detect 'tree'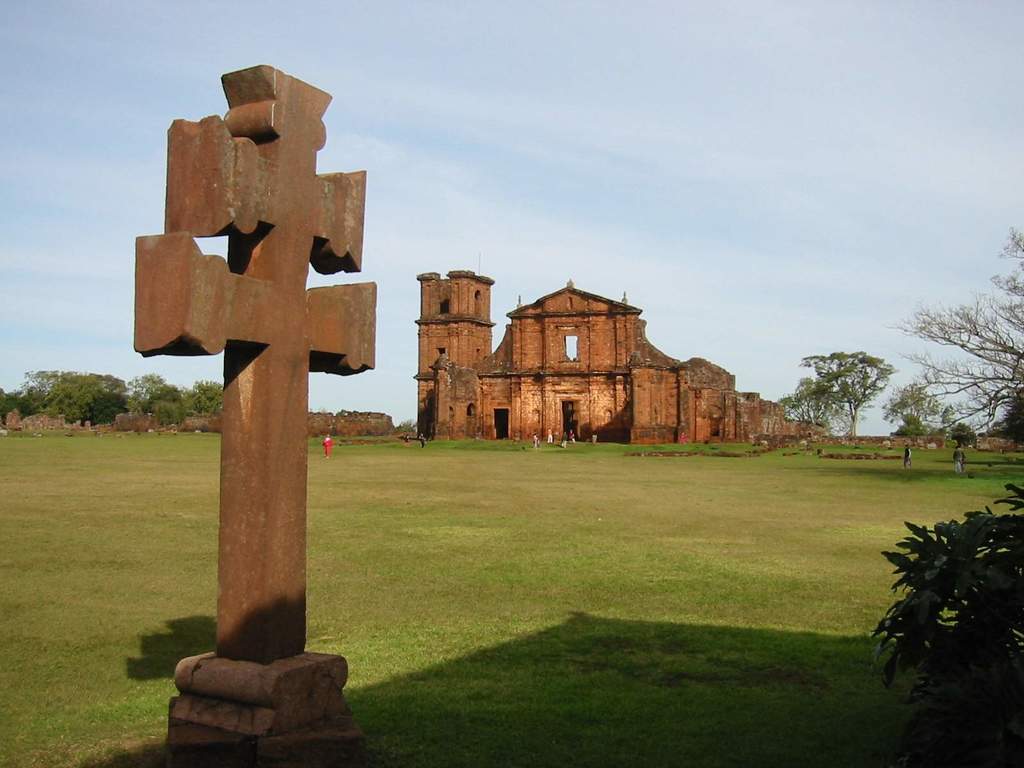
<box>149,402,184,423</box>
